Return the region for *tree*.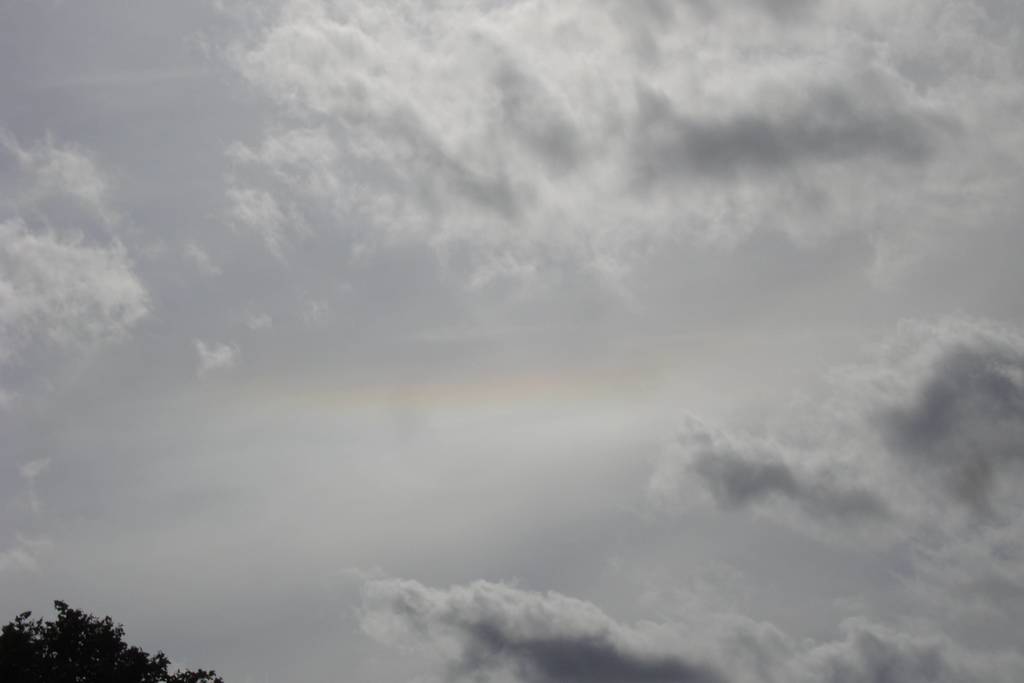
1, 593, 221, 682.
